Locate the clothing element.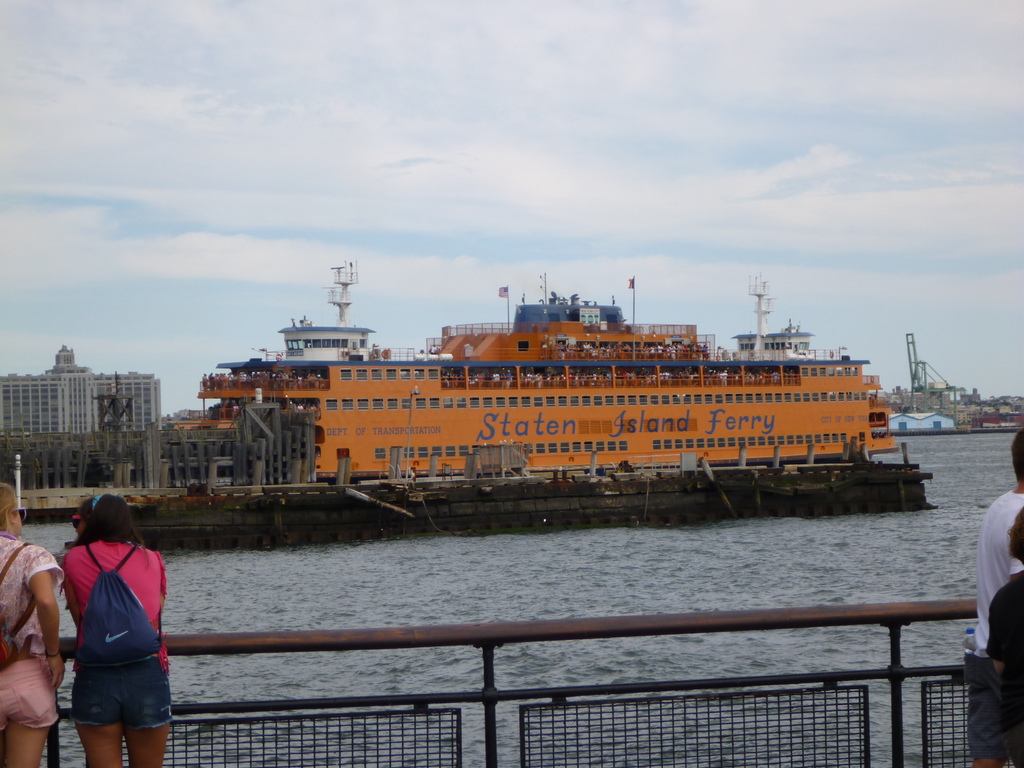
Element bbox: 985,570,1023,767.
